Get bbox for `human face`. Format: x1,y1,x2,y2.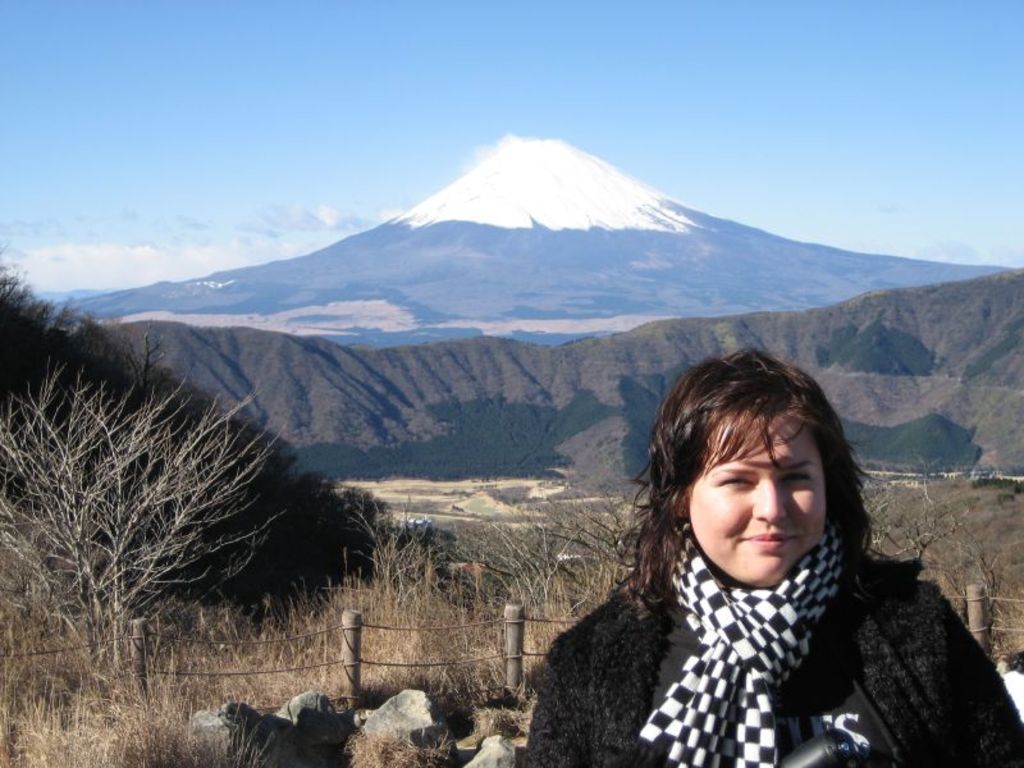
692,415,824,580.
